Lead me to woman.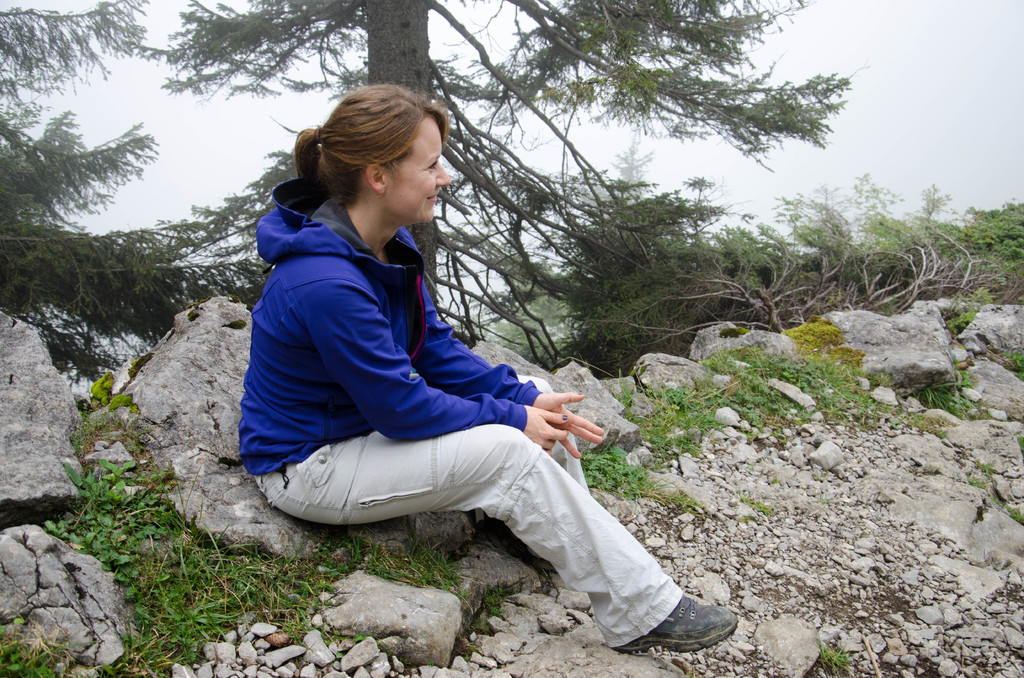
Lead to [x1=266, y1=125, x2=705, y2=648].
